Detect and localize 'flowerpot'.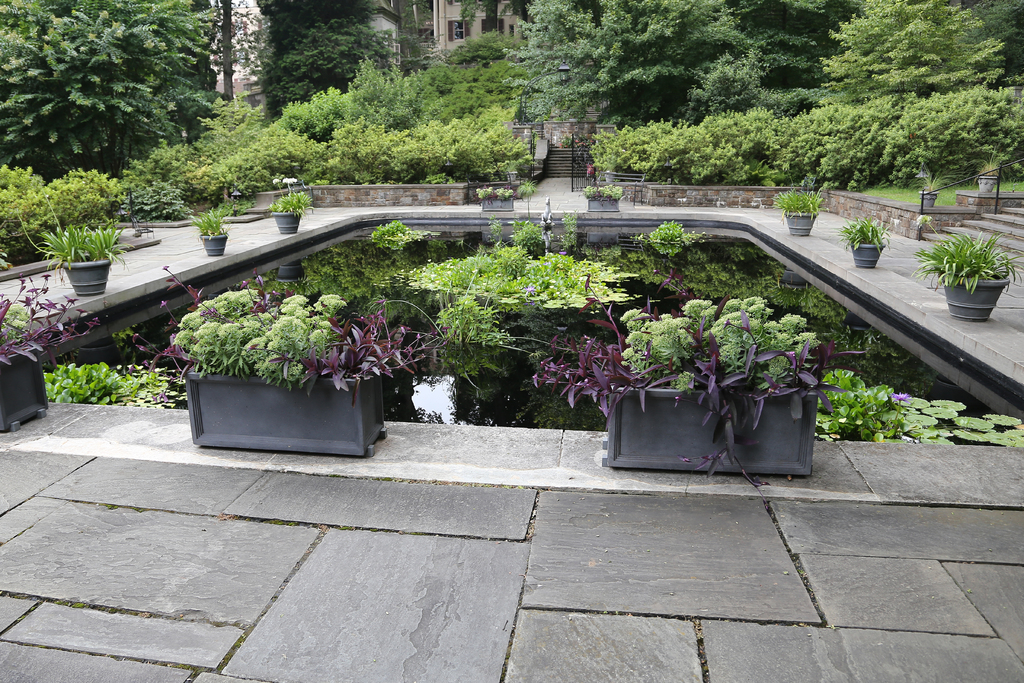
Localized at bbox(945, 265, 1014, 325).
